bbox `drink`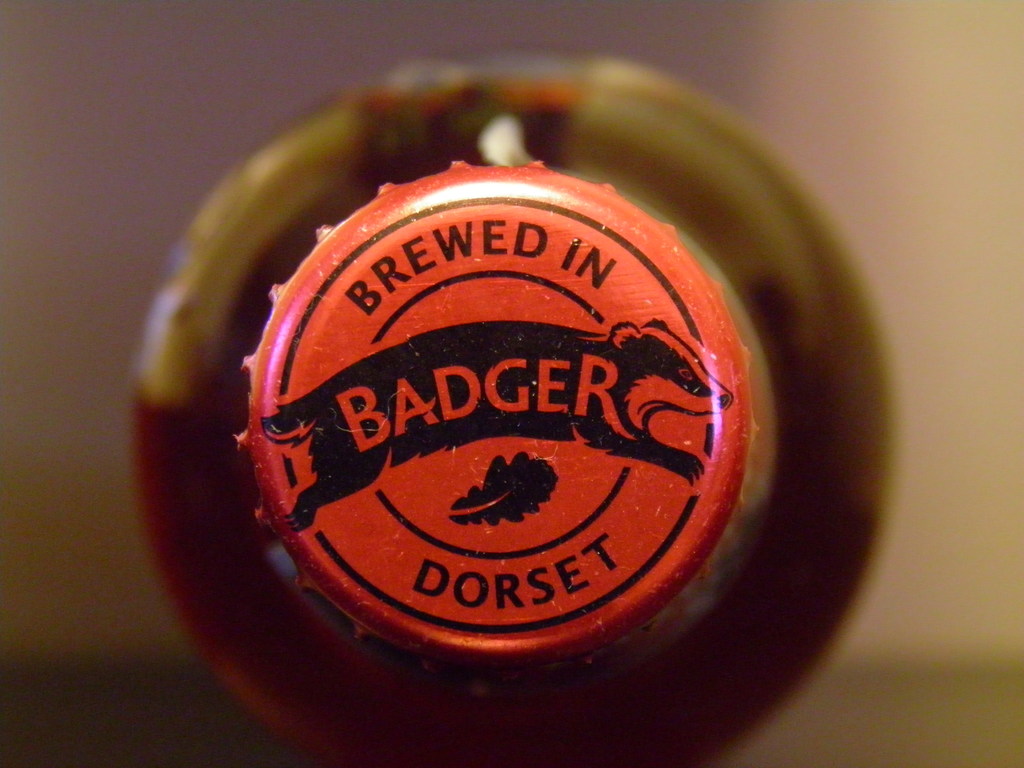
box=[106, 138, 879, 762]
